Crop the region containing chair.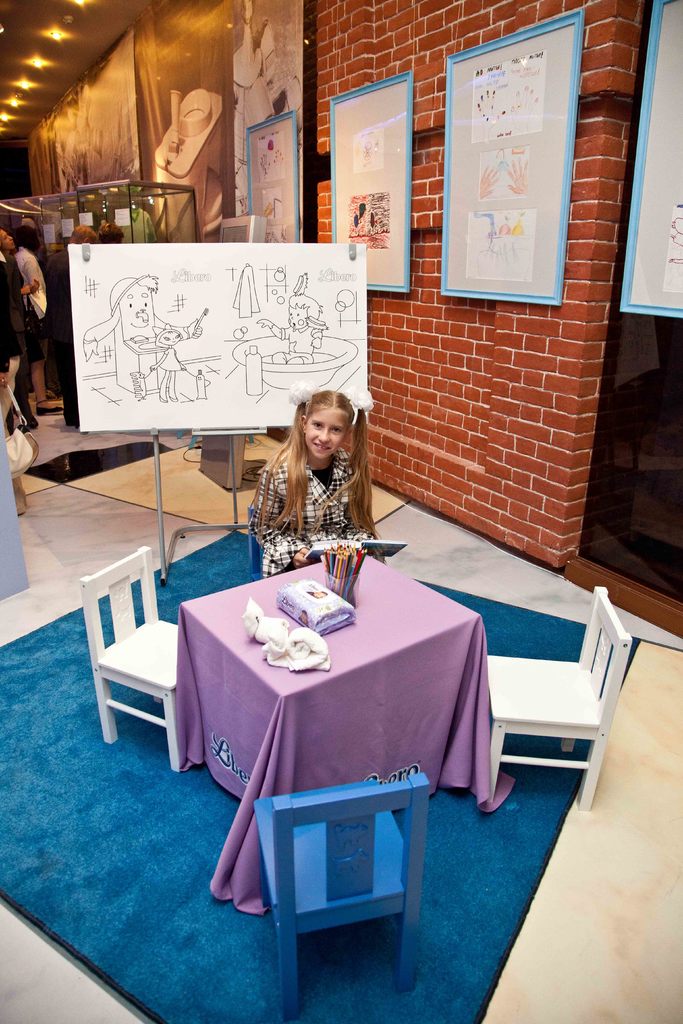
Crop region: (484,585,633,810).
